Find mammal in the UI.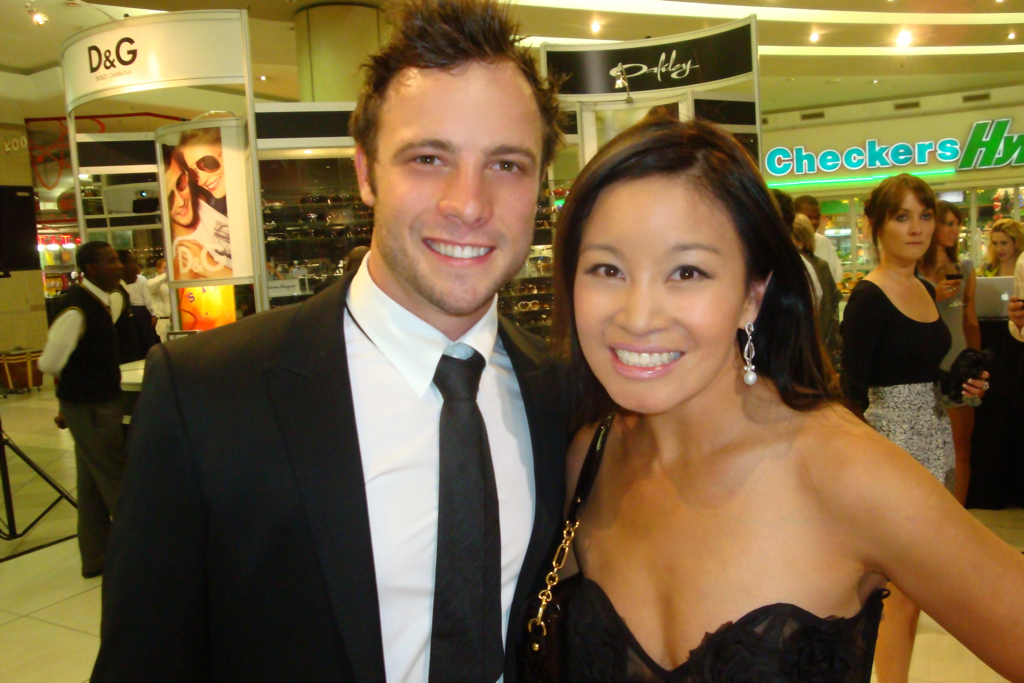
UI element at [x1=769, y1=191, x2=793, y2=219].
